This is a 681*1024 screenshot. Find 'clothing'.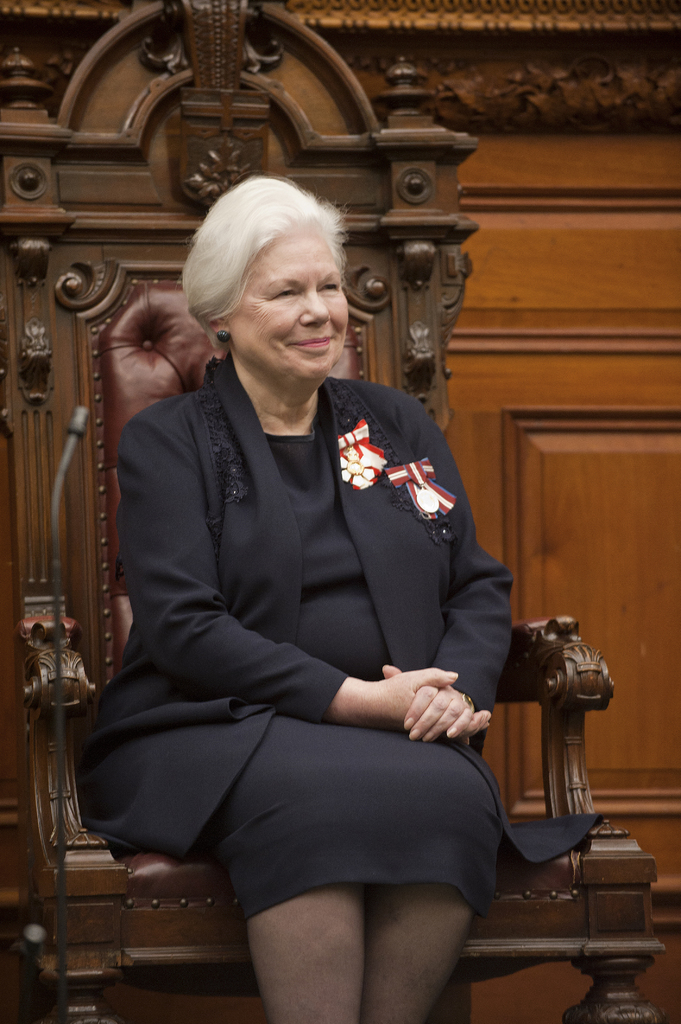
Bounding box: rect(95, 349, 515, 950).
